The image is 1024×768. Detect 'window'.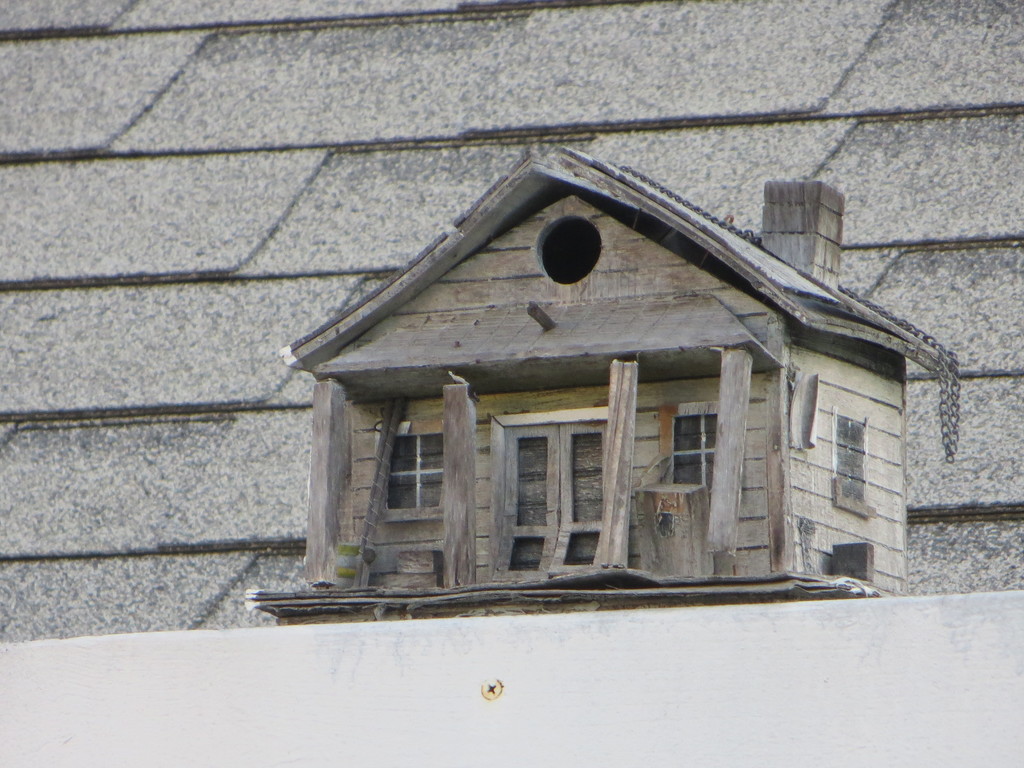
Detection: {"left": 493, "top": 423, "right": 614, "bottom": 579}.
